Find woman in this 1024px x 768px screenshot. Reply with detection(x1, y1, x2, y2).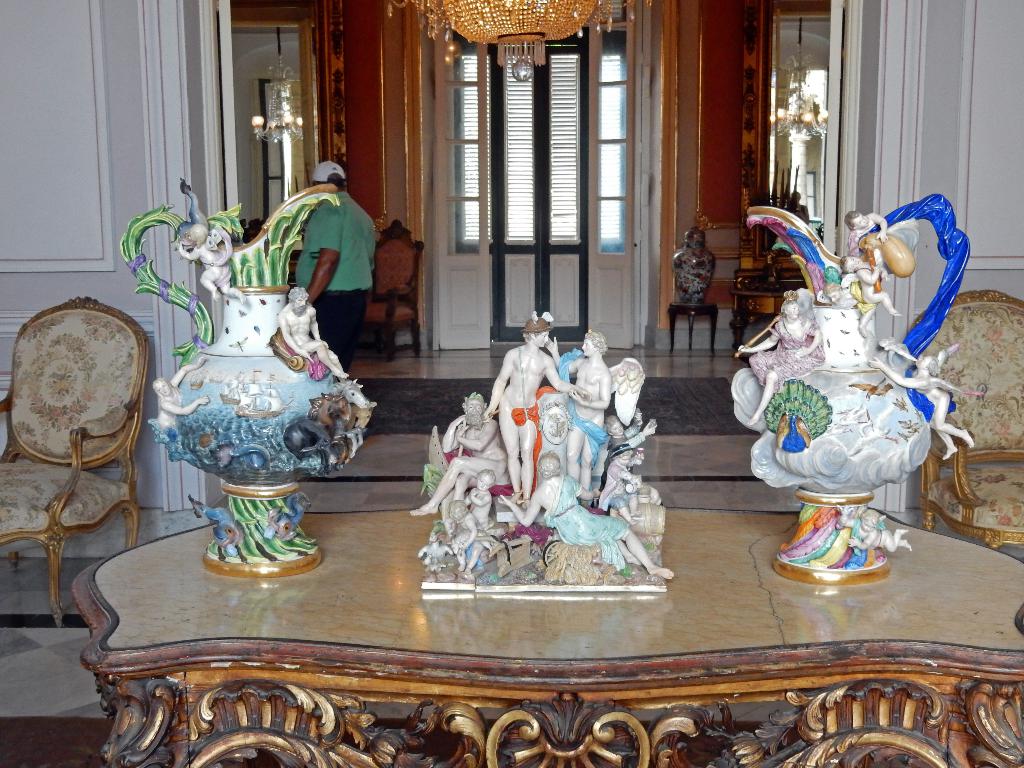
detection(499, 449, 675, 582).
